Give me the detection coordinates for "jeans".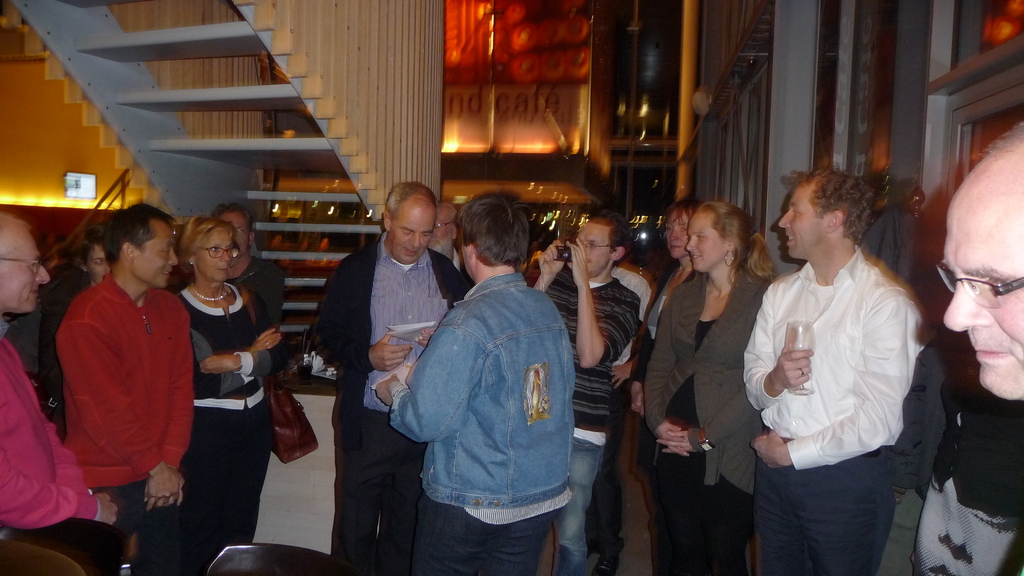
614 447 755 570.
